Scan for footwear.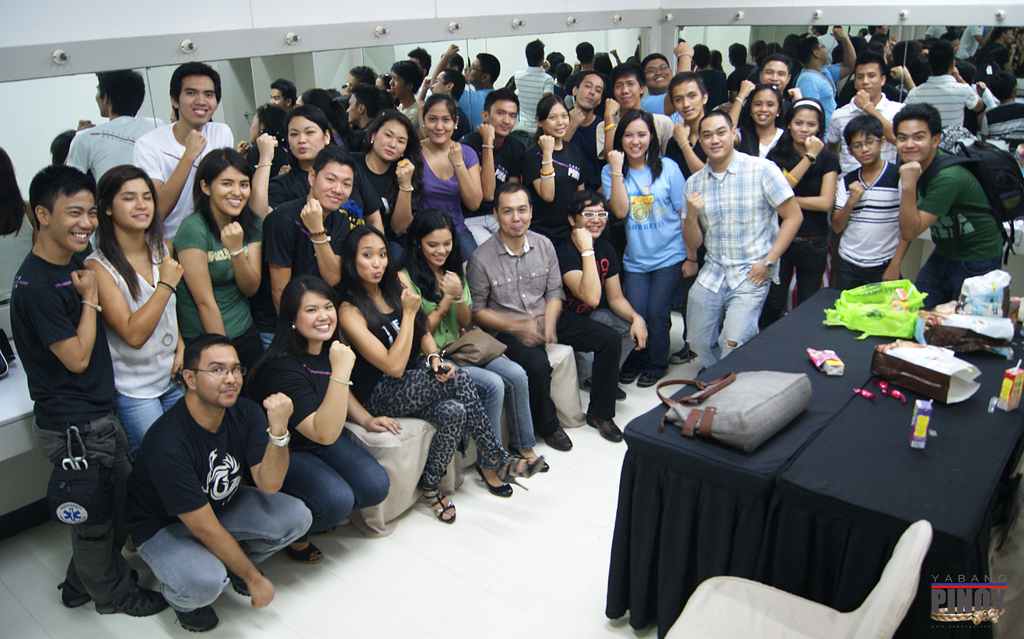
Scan result: 506, 451, 548, 491.
